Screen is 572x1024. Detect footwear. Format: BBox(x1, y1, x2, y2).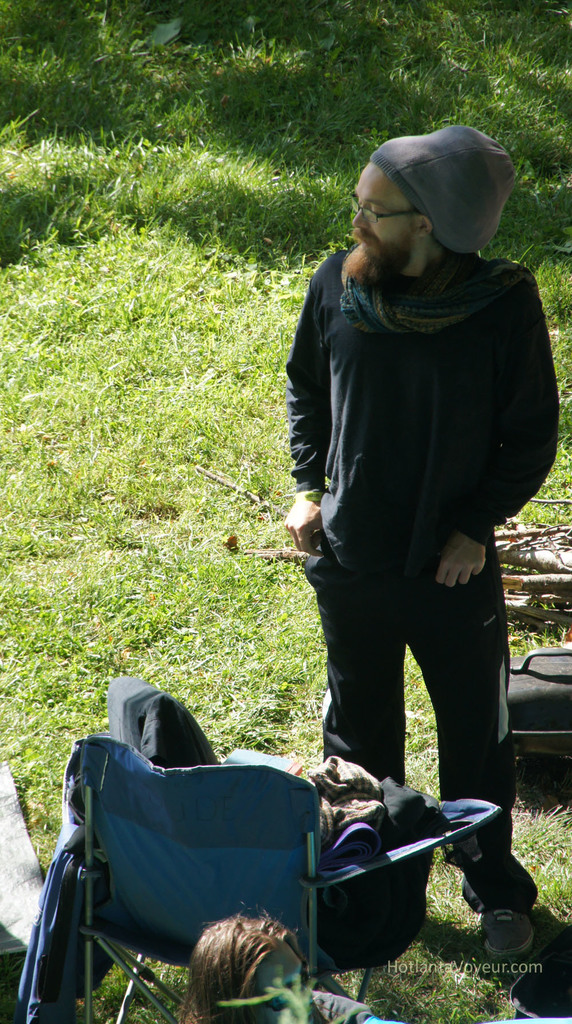
BBox(482, 895, 540, 973).
